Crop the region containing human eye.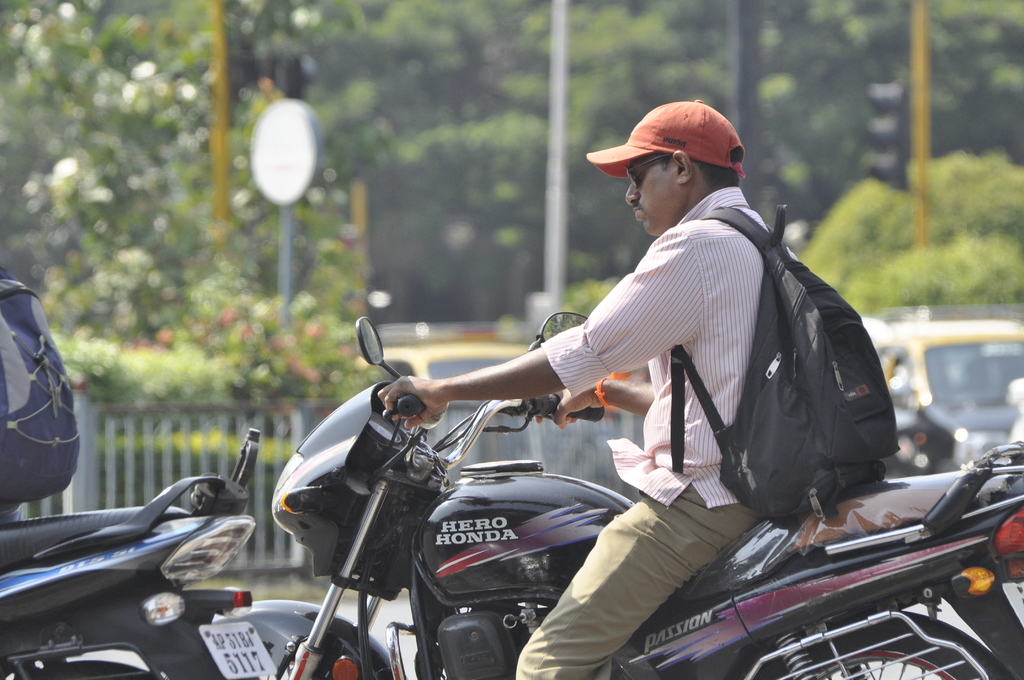
Crop region: (left=630, top=172, right=645, bottom=185).
